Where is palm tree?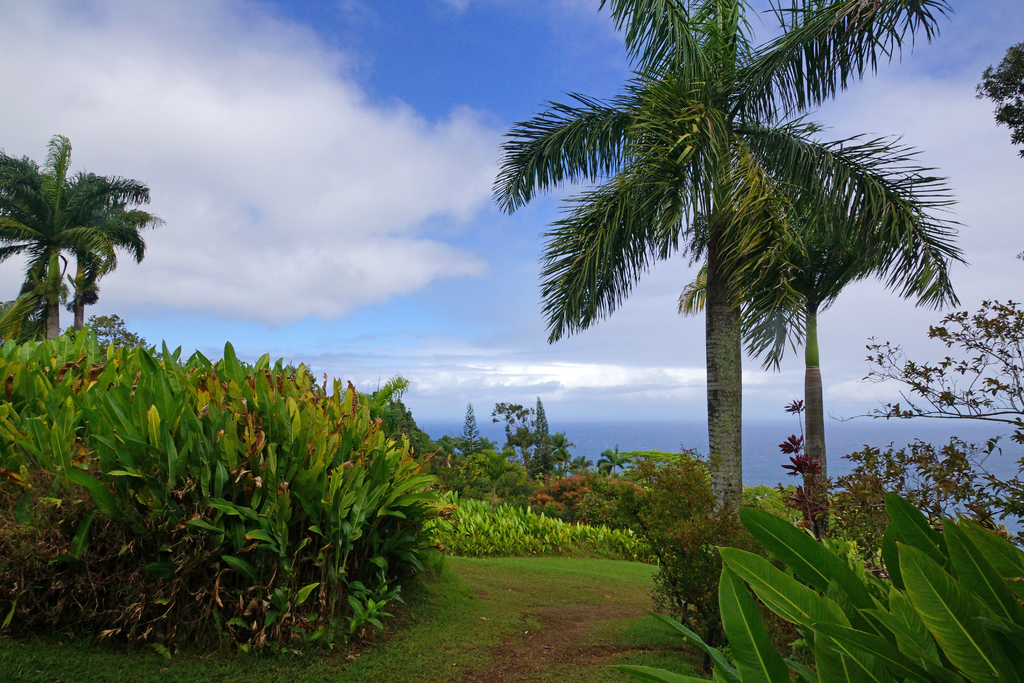
[left=63, top=158, right=125, bottom=350].
